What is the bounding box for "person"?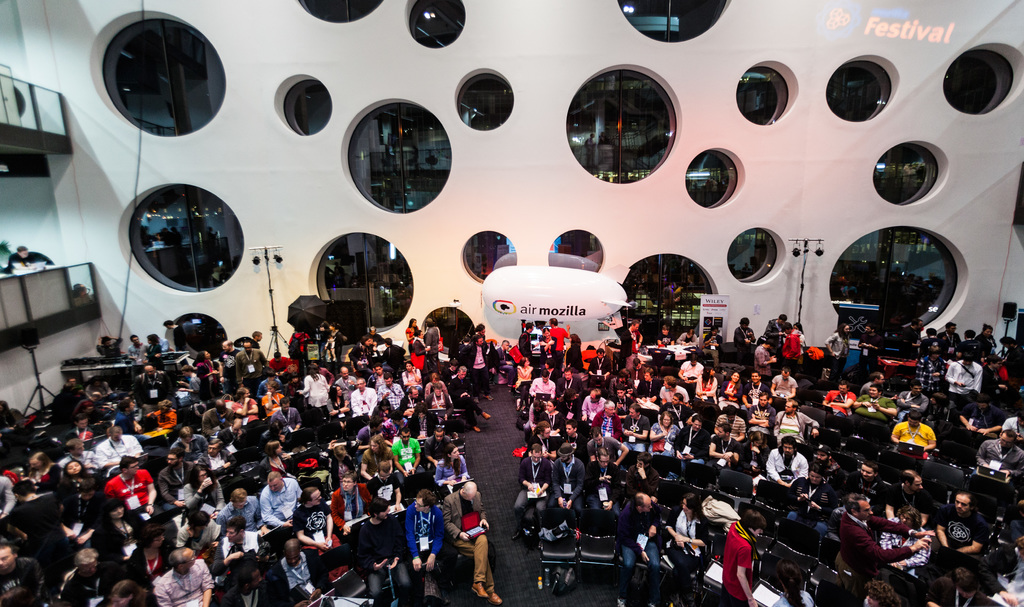
x1=529, y1=417, x2=558, y2=458.
